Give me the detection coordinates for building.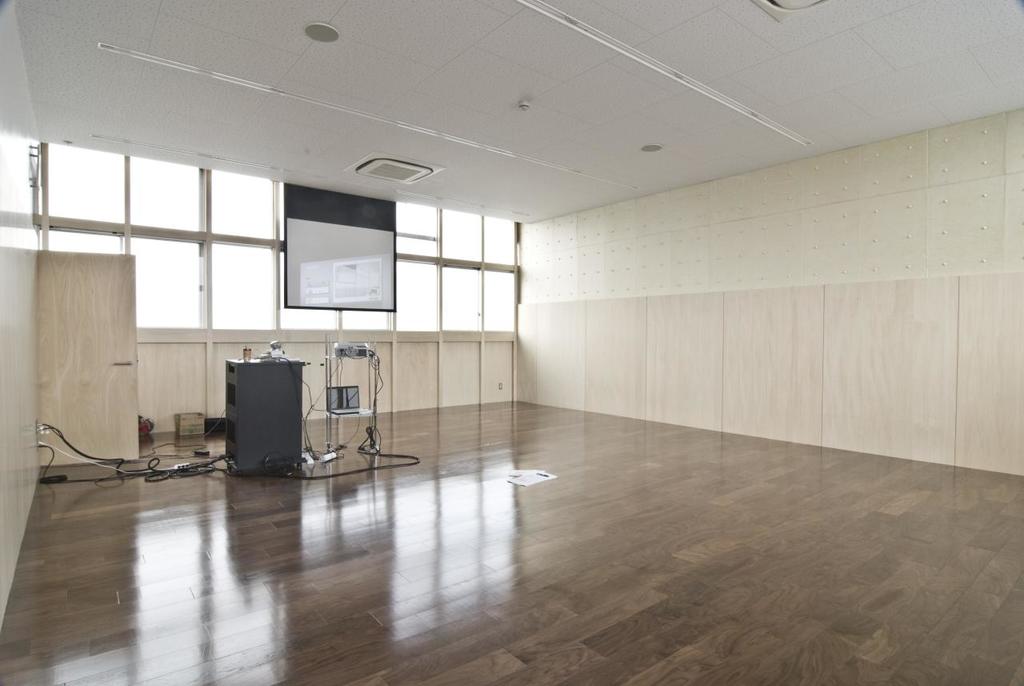
pyautogui.locateOnScreen(0, 0, 1023, 685).
